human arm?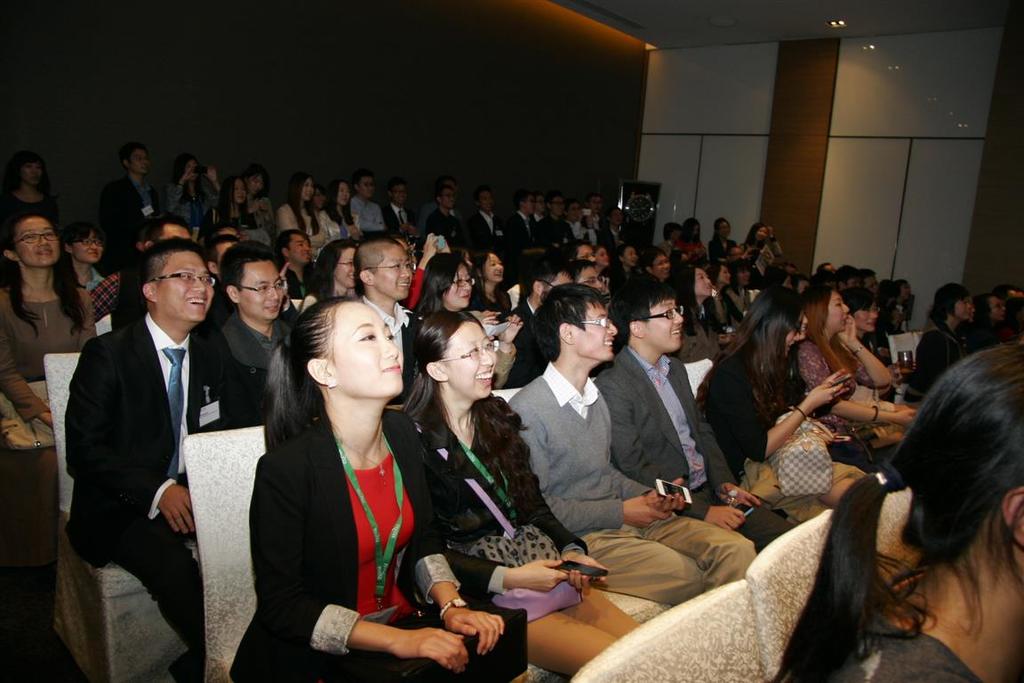
x1=404, y1=232, x2=438, y2=306
